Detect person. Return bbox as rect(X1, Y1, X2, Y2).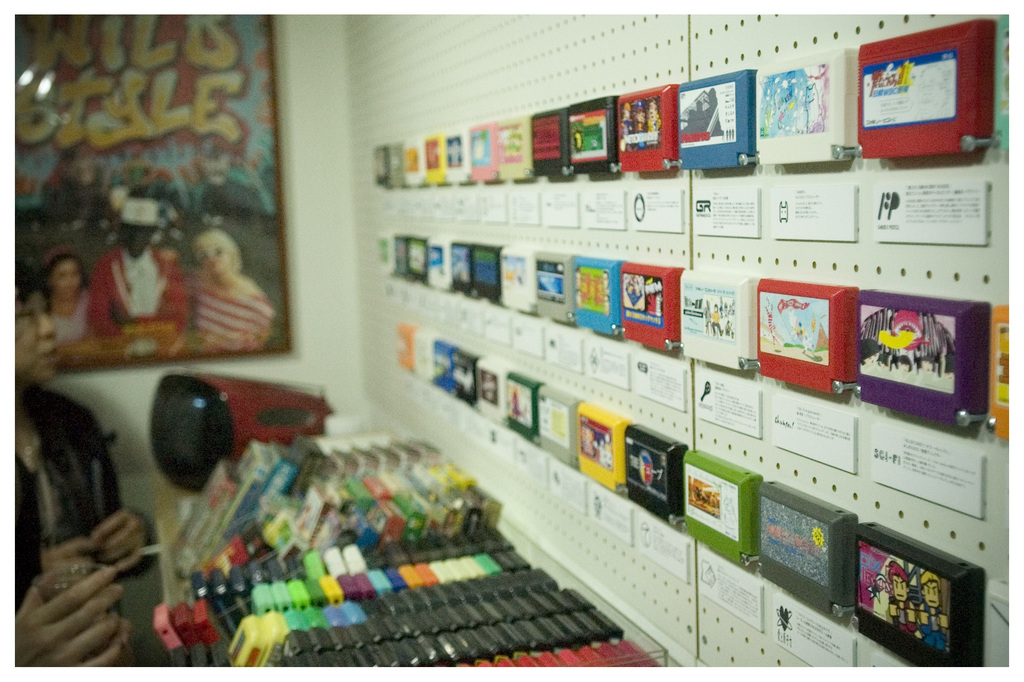
rect(32, 254, 100, 363).
